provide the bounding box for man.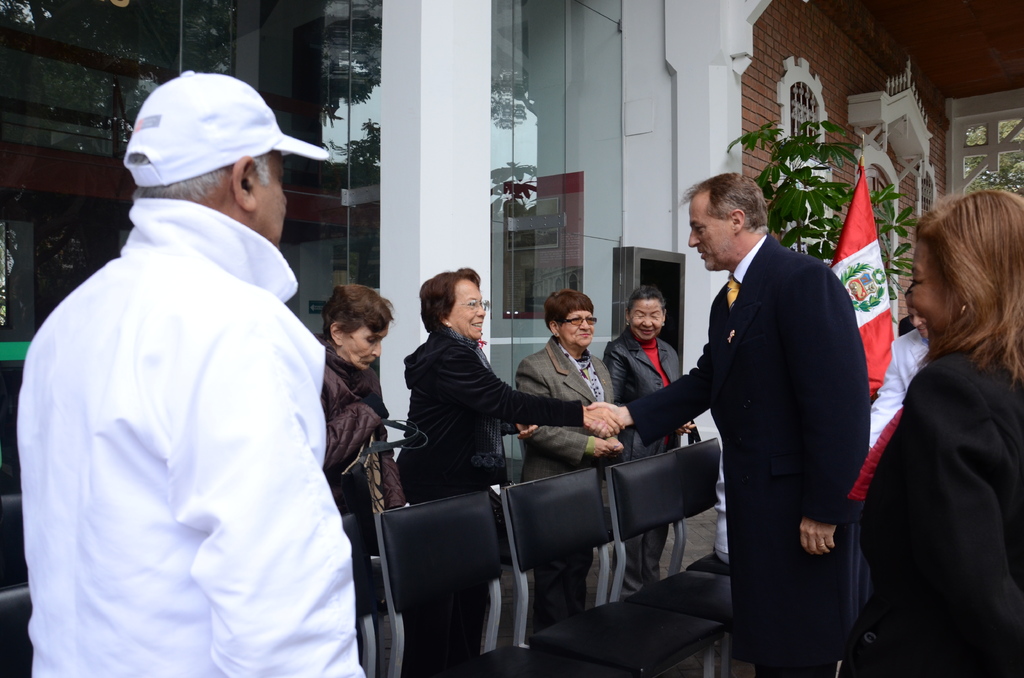
box(868, 282, 930, 449).
